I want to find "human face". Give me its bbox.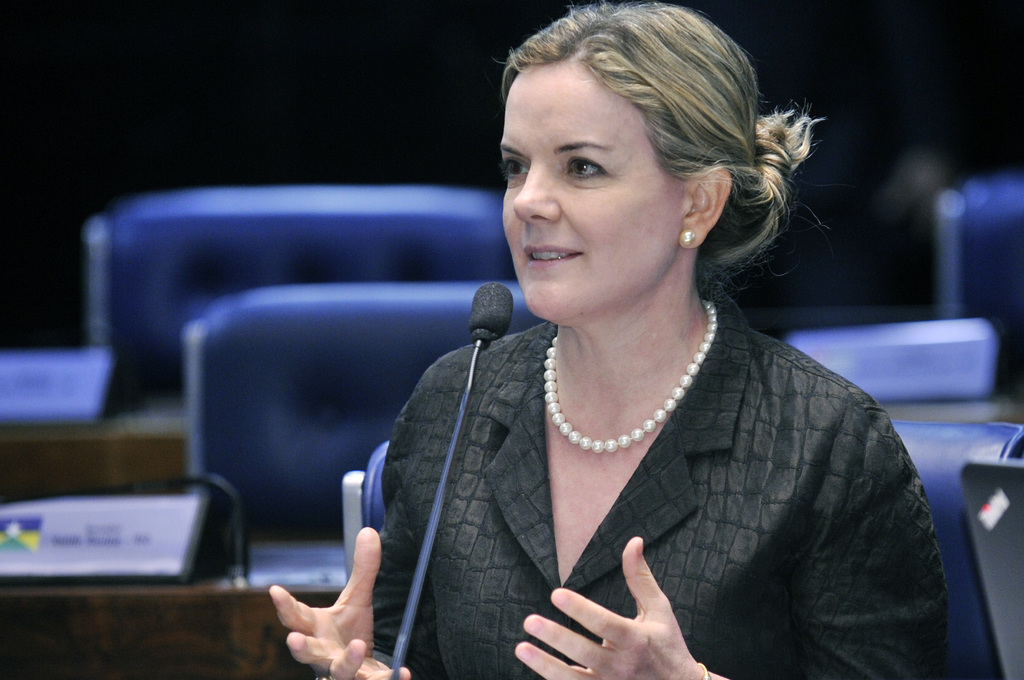
box(501, 65, 671, 323).
